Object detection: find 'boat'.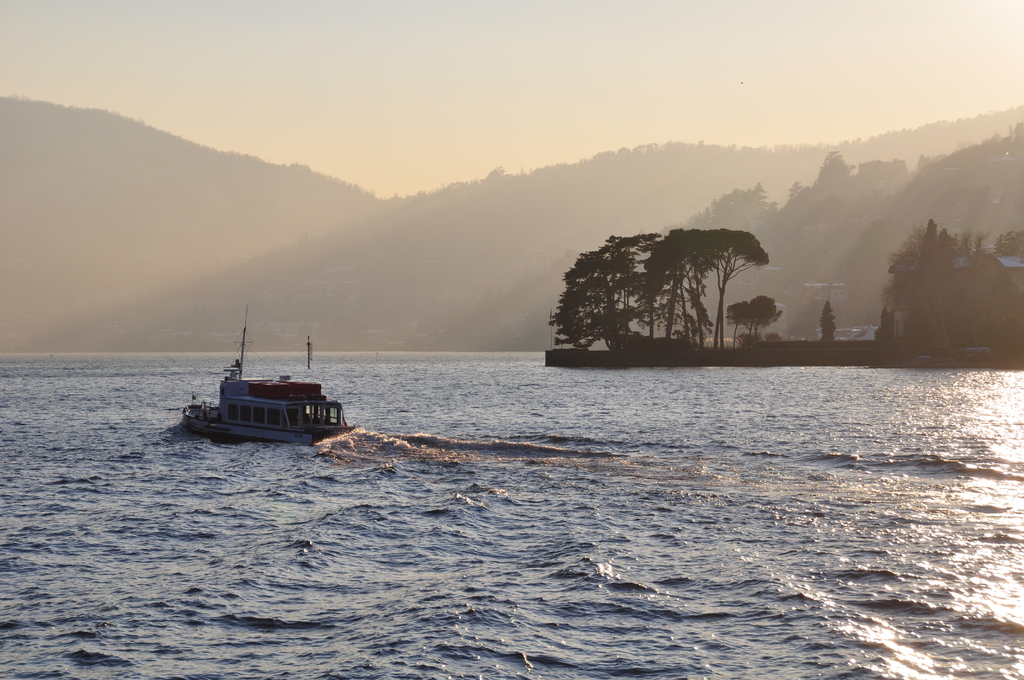
l=170, t=325, r=361, b=457.
